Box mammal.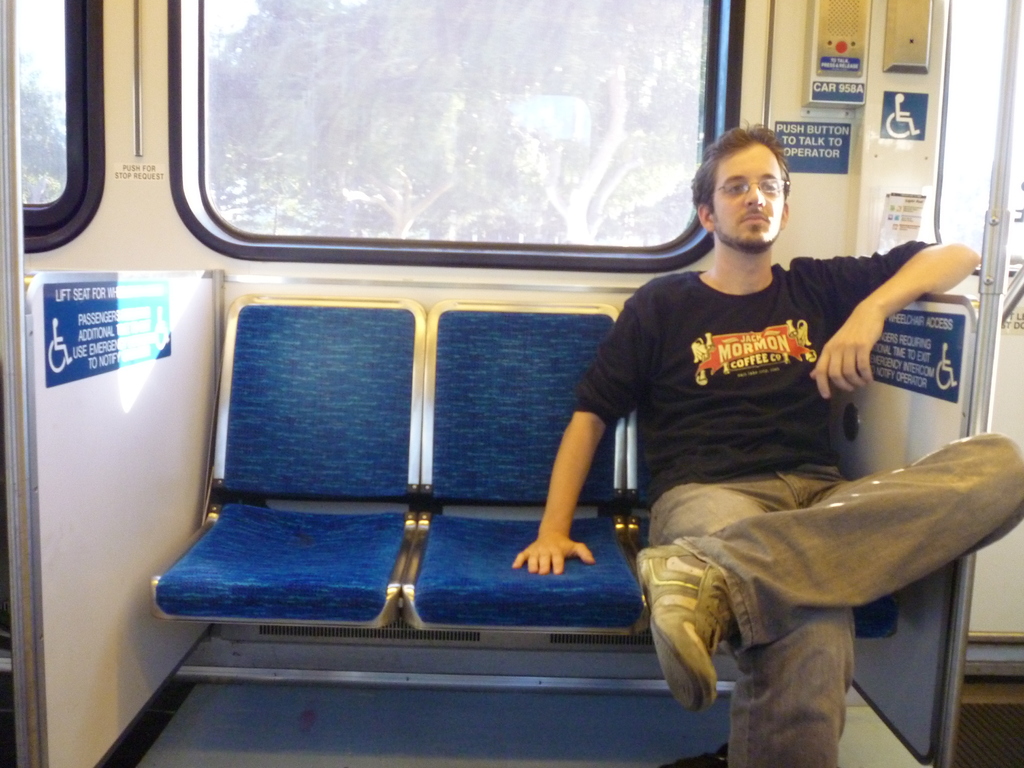
508,124,1023,764.
